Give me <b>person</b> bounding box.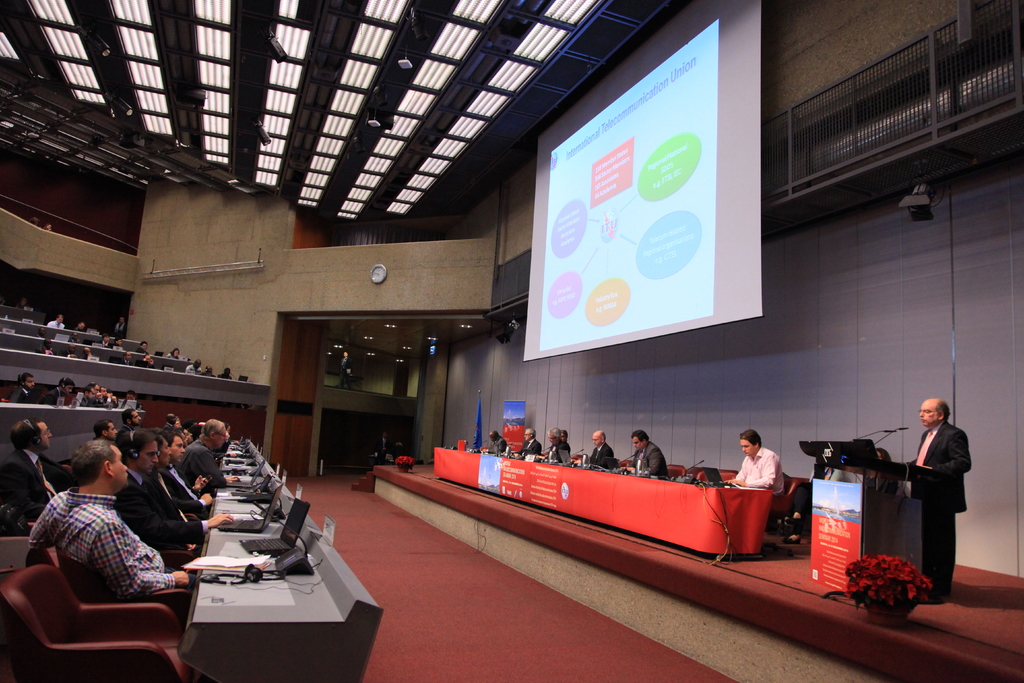
bbox=(113, 315, 127, 338).
